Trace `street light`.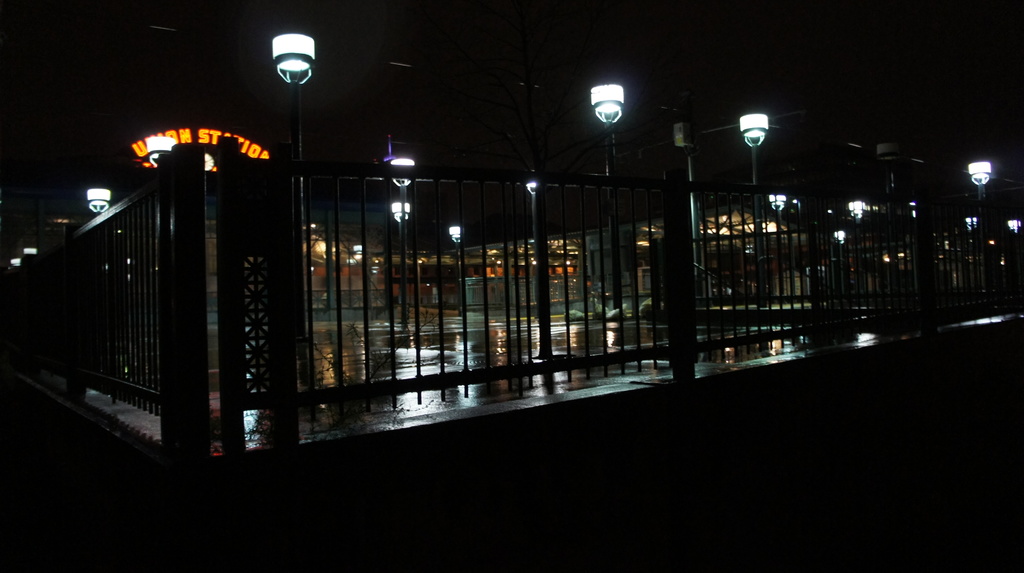
Traced to pyautogui.locateOnScreen(388, 196, 419, 221).
